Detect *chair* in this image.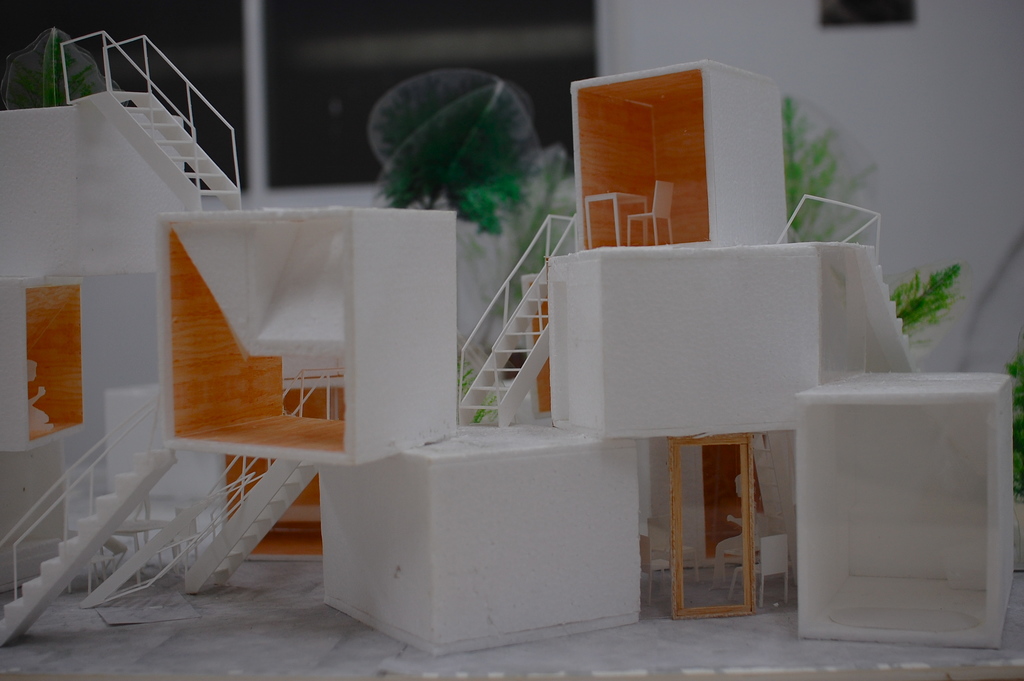
Detection: crop(636, 534, 676, 602).
